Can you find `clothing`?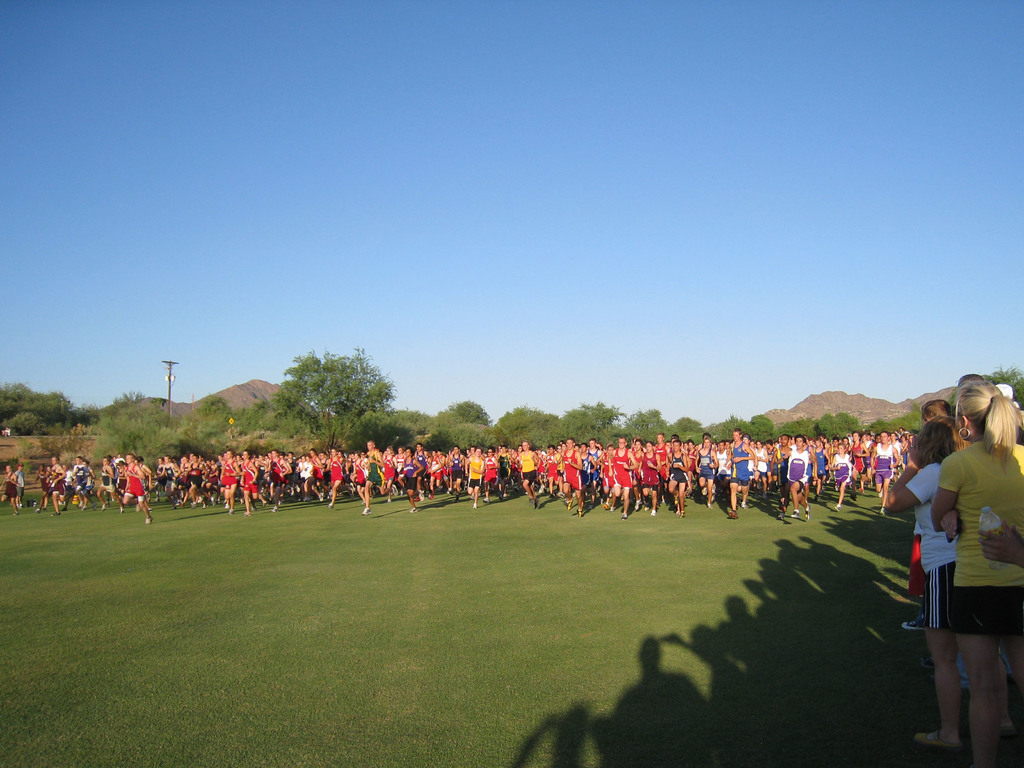
Yes, bounding box: <region>218, 463, 237, 488</region>.
